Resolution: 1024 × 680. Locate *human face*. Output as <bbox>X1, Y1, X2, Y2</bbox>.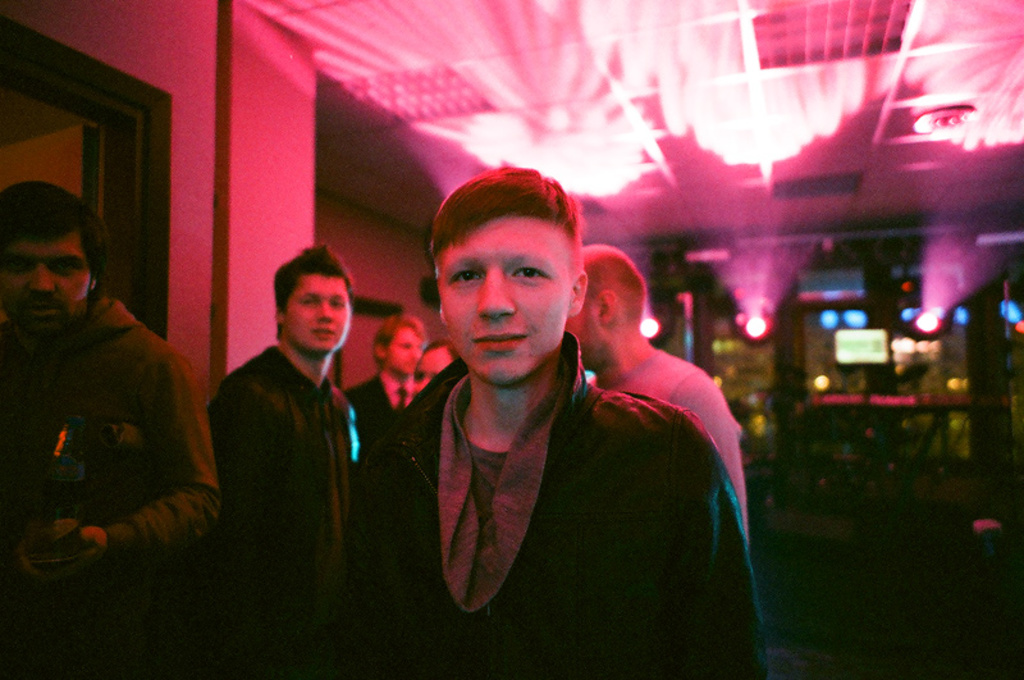
<bbox>285, 273, 352, 357</bbox>.
